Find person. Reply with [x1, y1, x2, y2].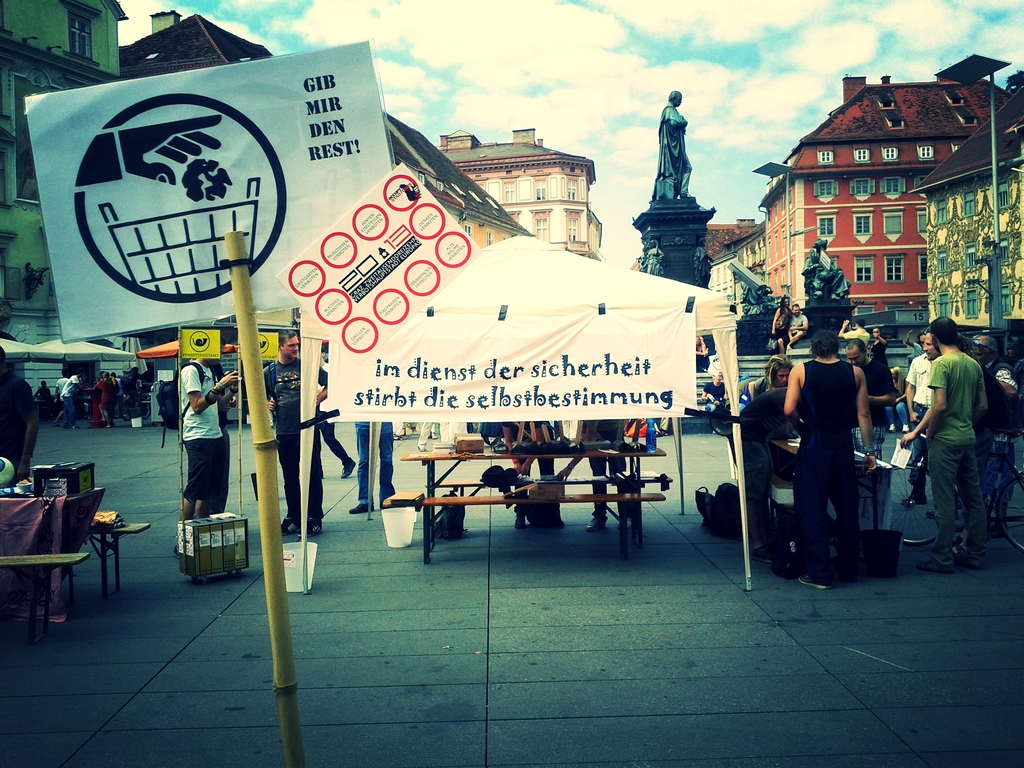
[74, 109, 225, 188].
